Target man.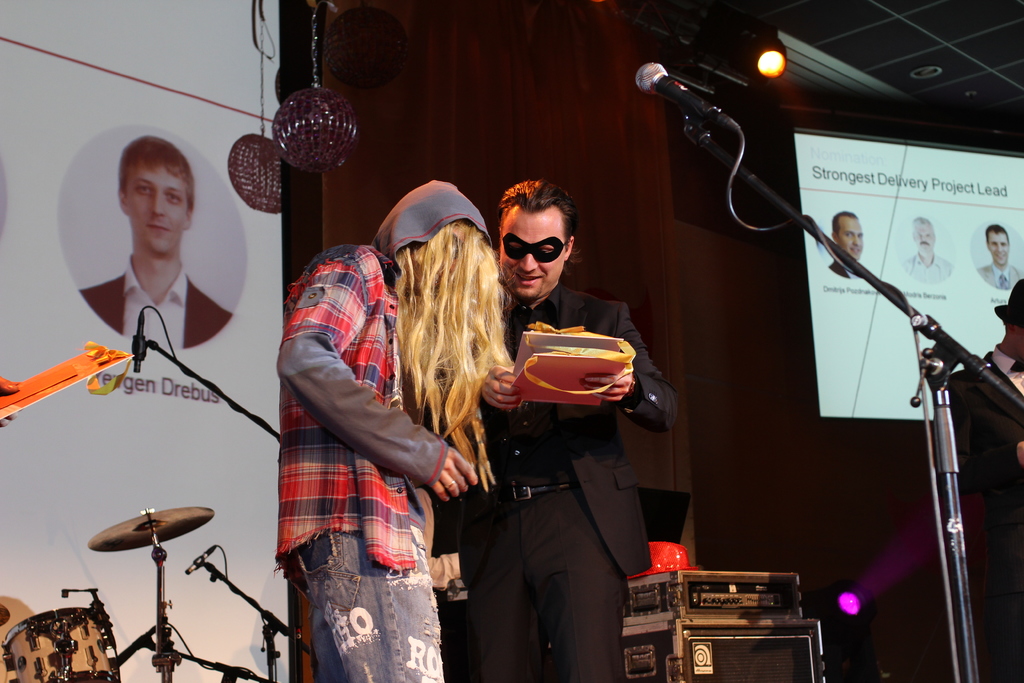
Target region: <box>80,134,236,352</box>.
